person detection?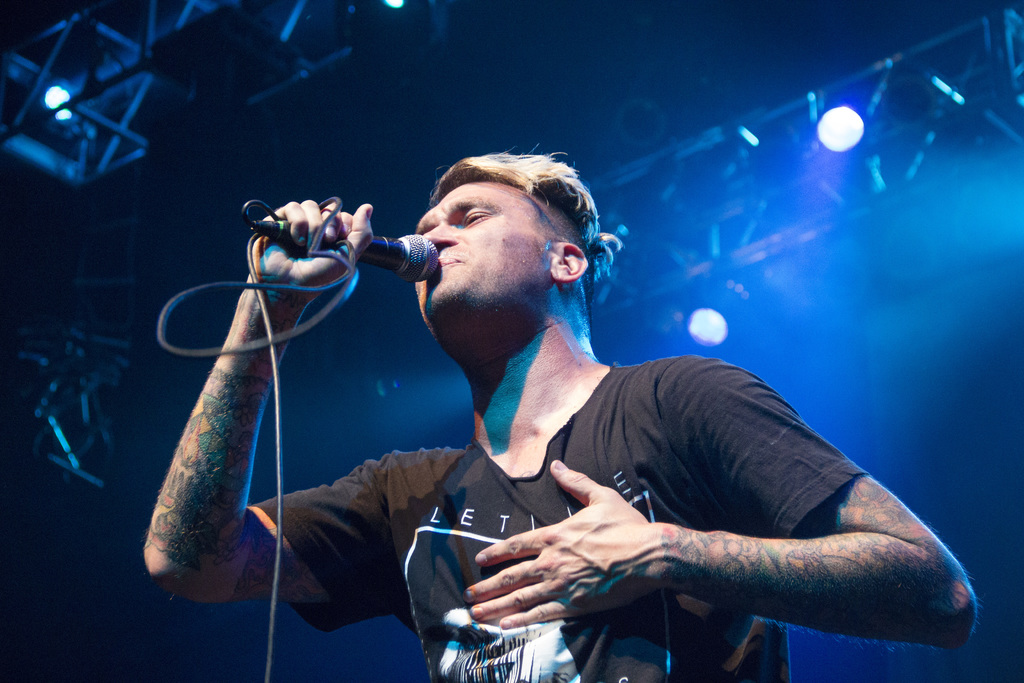
(left=202, top=100, right=957, bottom=664)
